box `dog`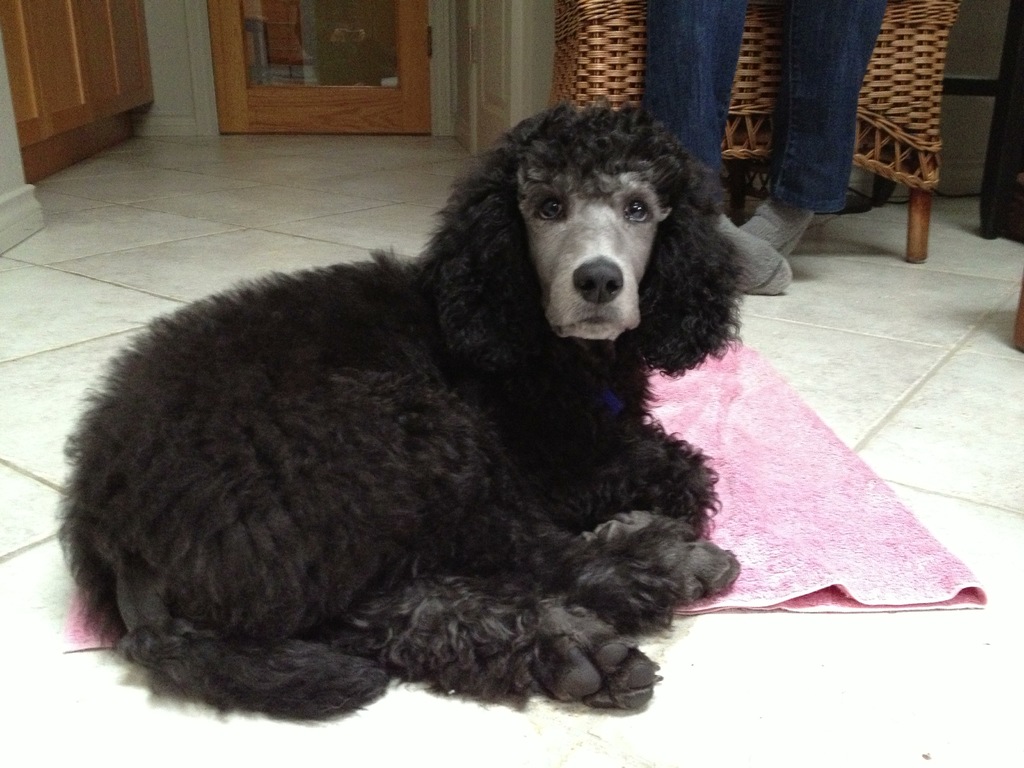
bbox=[54, 103, 747, 733]
